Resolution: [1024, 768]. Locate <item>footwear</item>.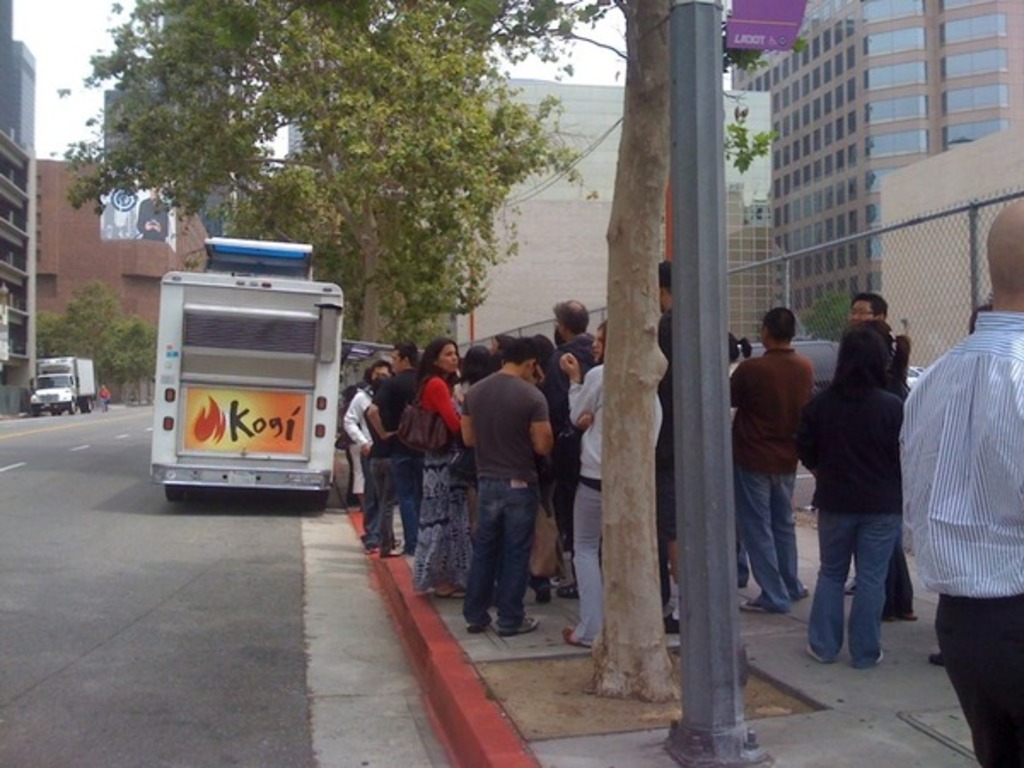
BBox(739, 599, 771, 614).
